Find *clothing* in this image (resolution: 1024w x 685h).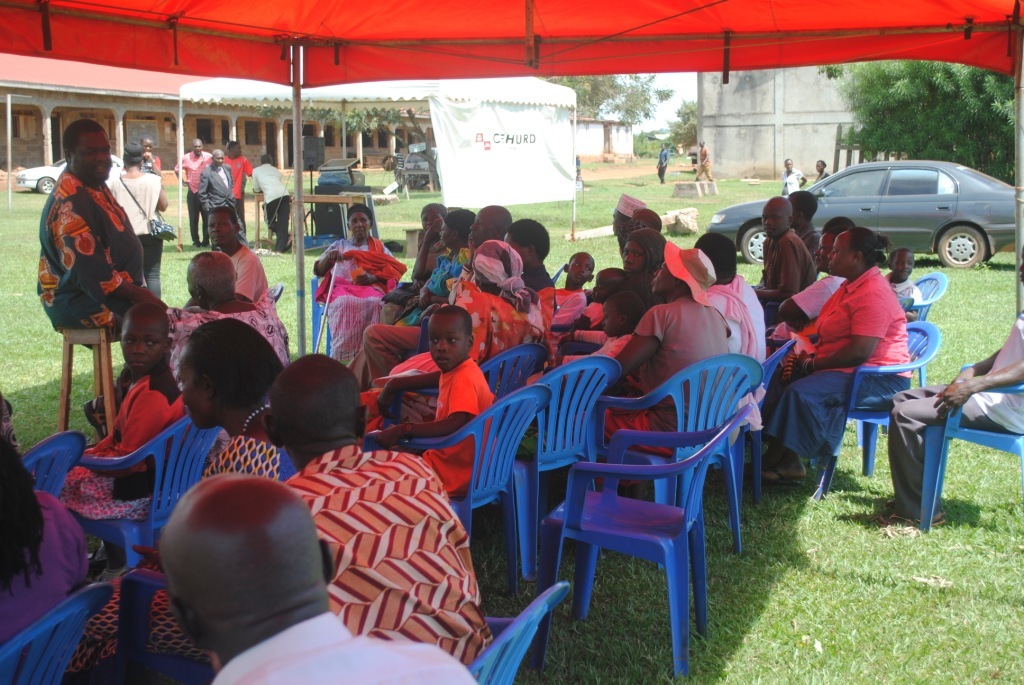
694:145:710:180.
